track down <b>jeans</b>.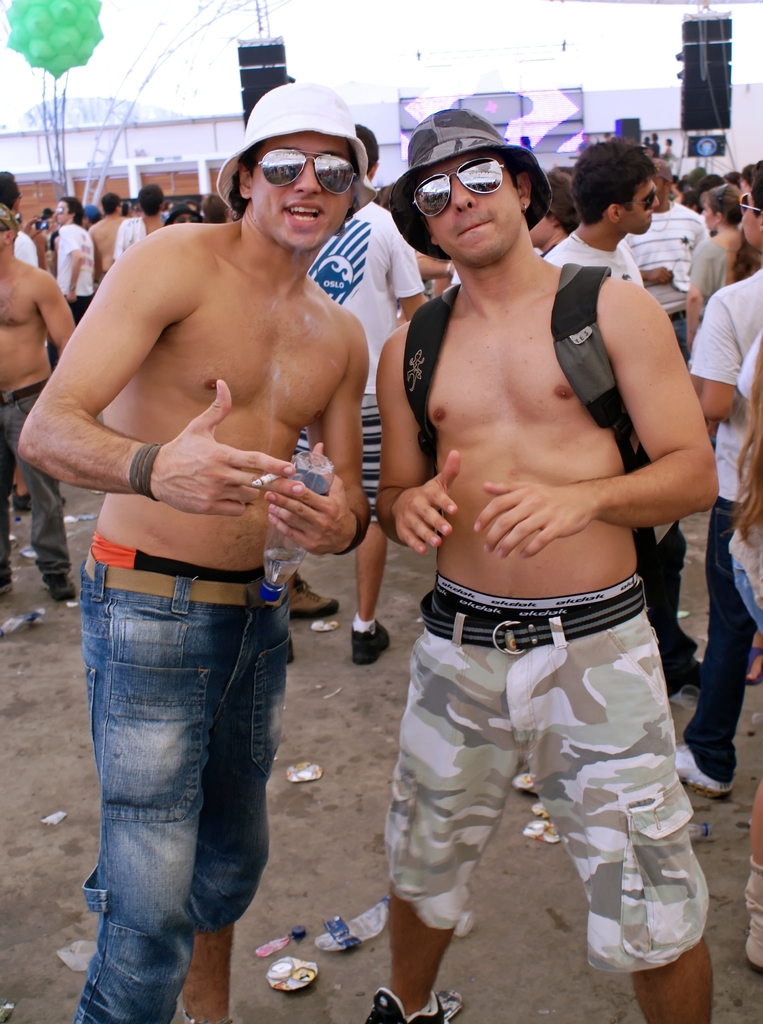
Tracked to {"x1": 58, "y1": 550, "x2": 301, "y2": 1023}.
